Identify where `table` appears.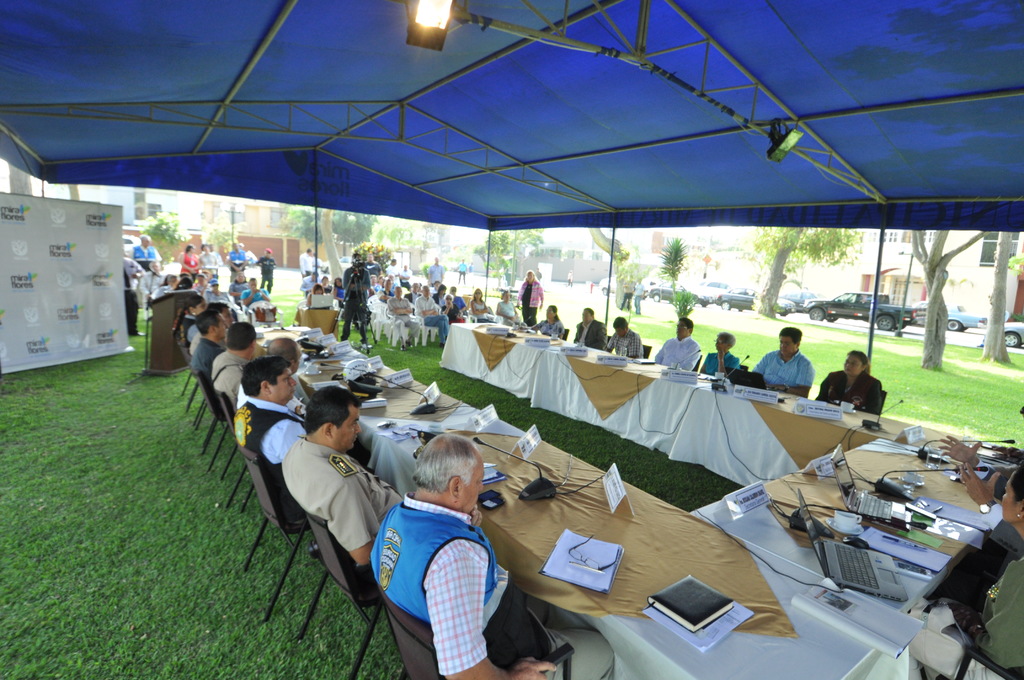
Appears at <box>248,319,928,679</box>.
